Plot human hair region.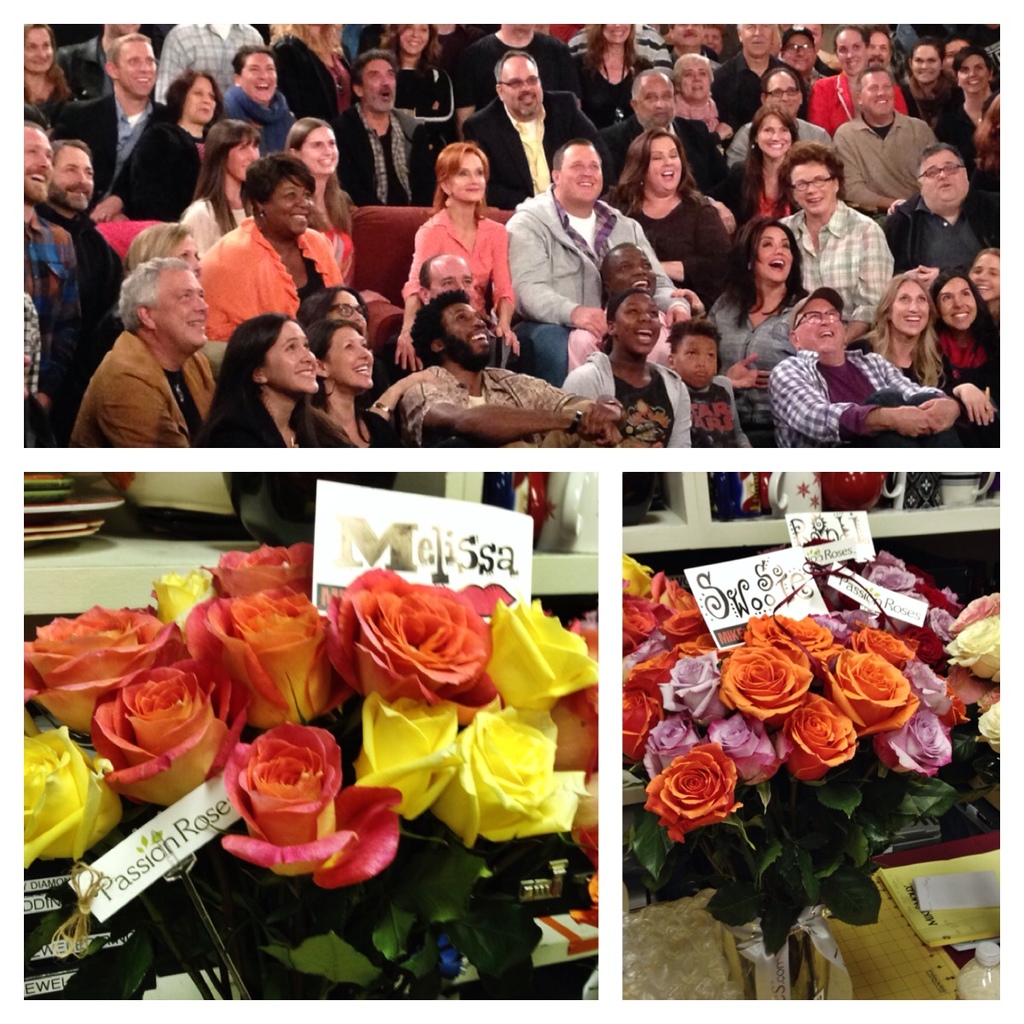
Plotted at [x1=718, y1=213, x2=810, y2=335].
